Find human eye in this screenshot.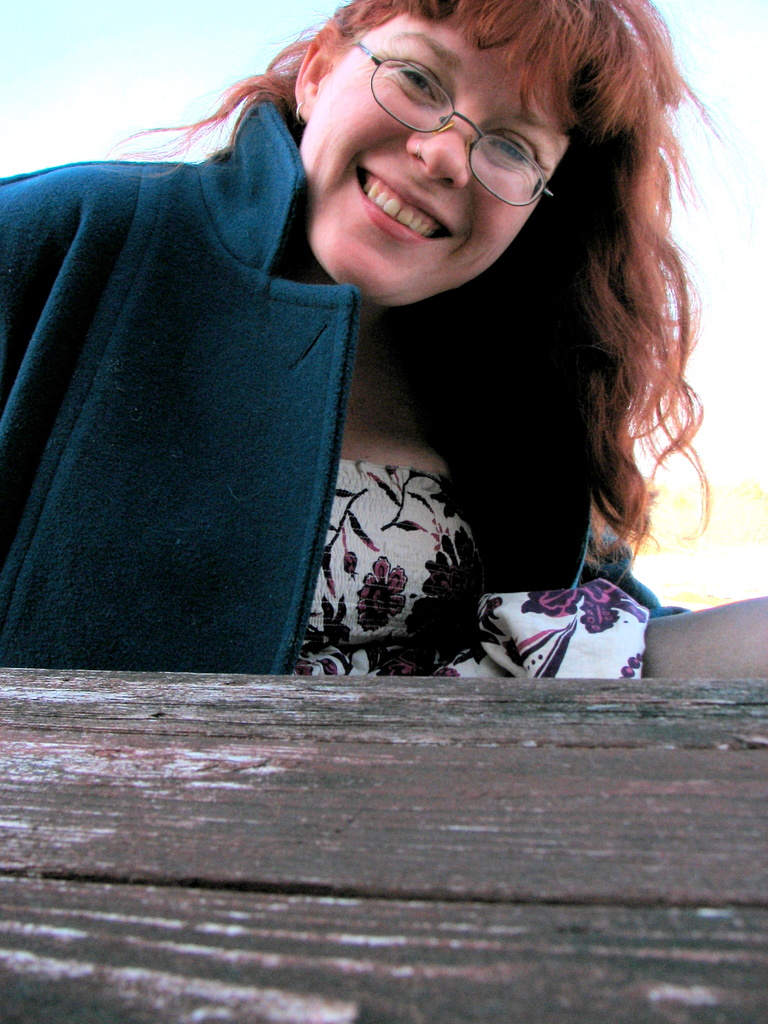
The bounding box for human eye is [left=394, top=68, right=446, bottom=110].
